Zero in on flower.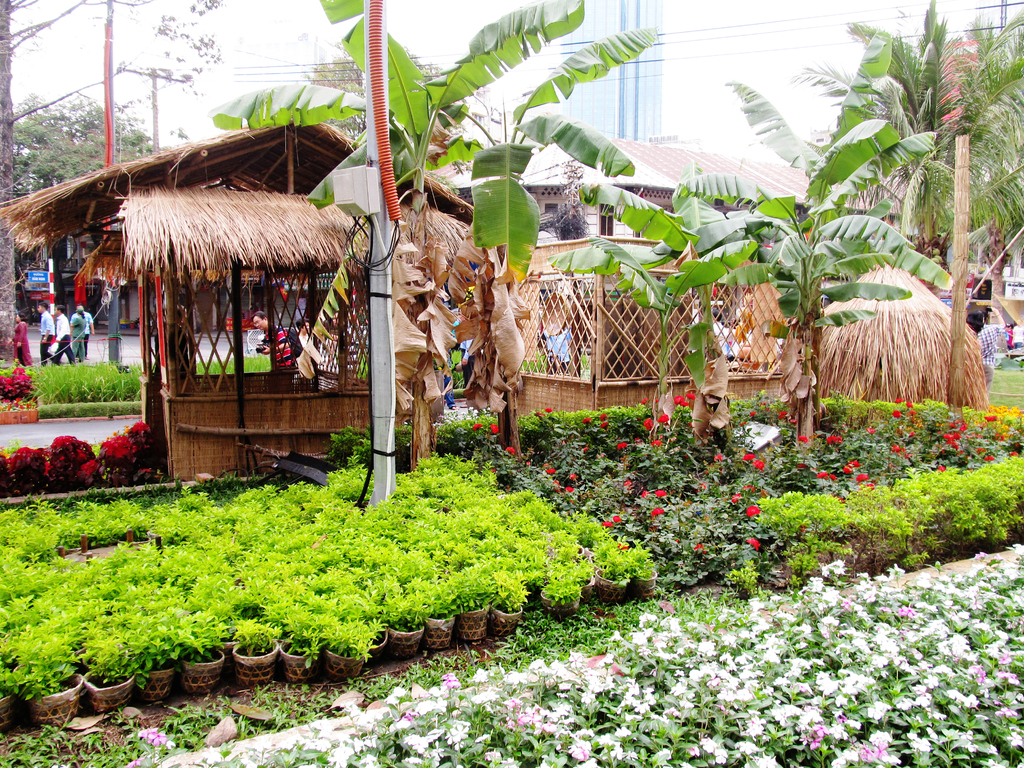
Zeroed in: 614/516/620/522.
